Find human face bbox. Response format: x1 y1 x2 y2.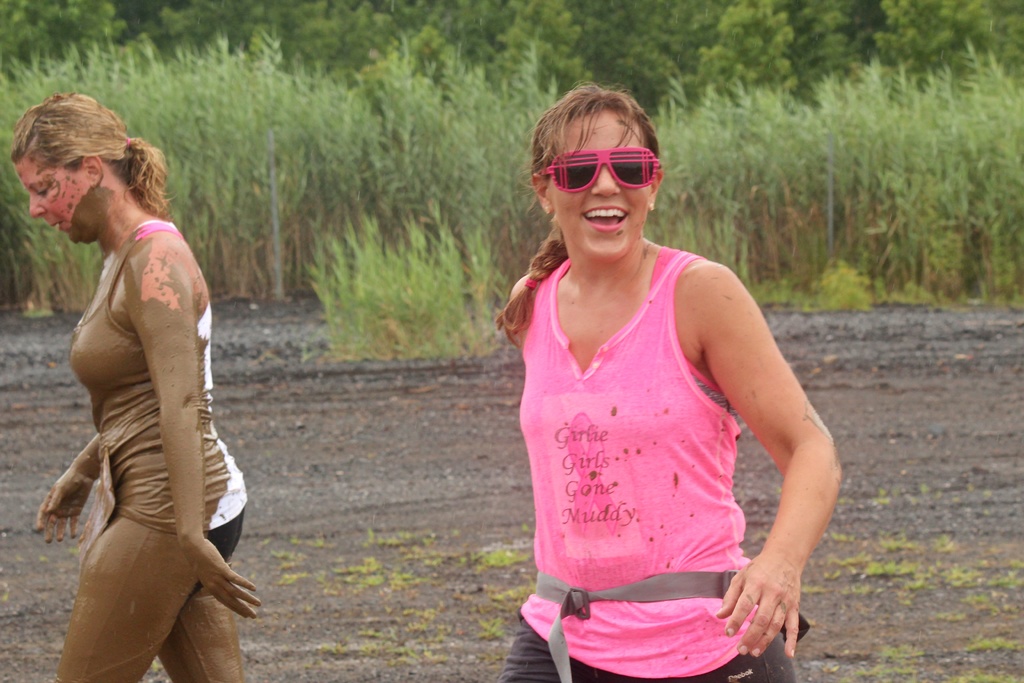
6 165 98 245.
